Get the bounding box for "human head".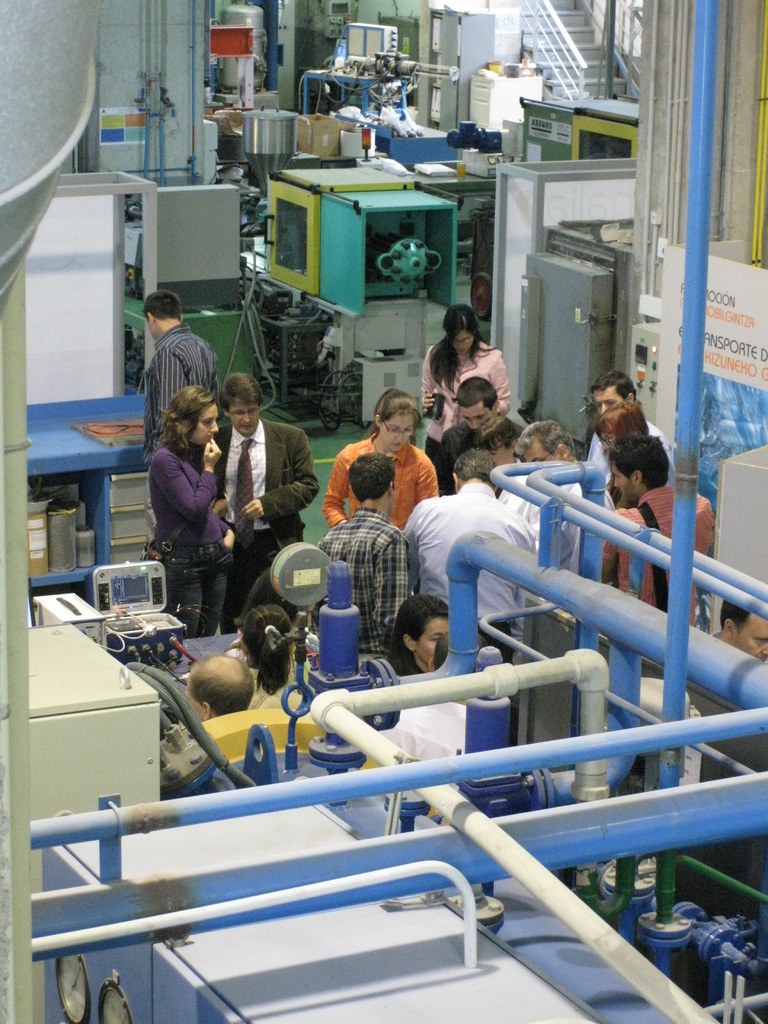
pyautogui.locateOnScreen(456, 378, 498, 431).
